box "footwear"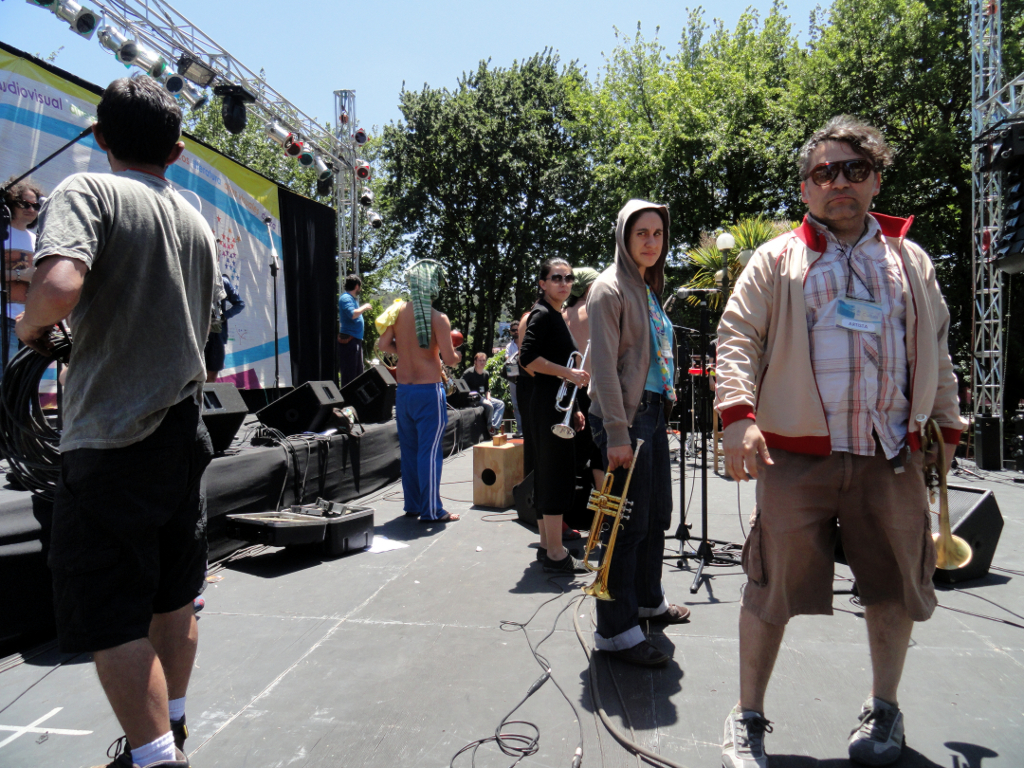
407, 511, 416, 519
